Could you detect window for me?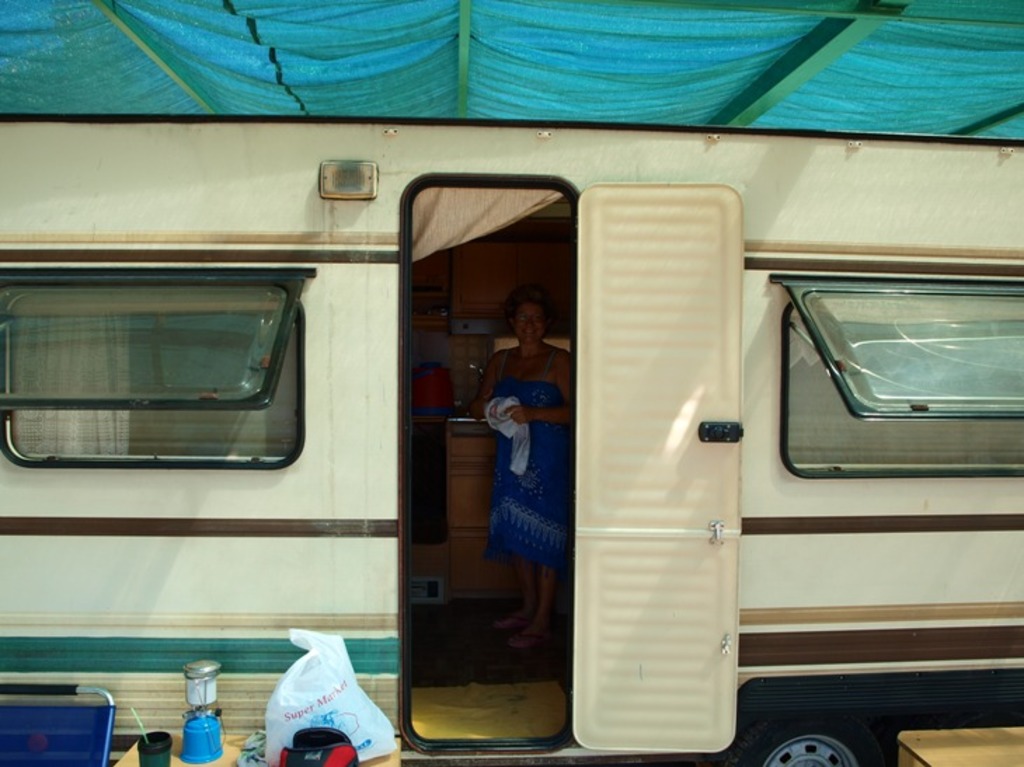
Detection result: <box>0,241,320,474</box>.
